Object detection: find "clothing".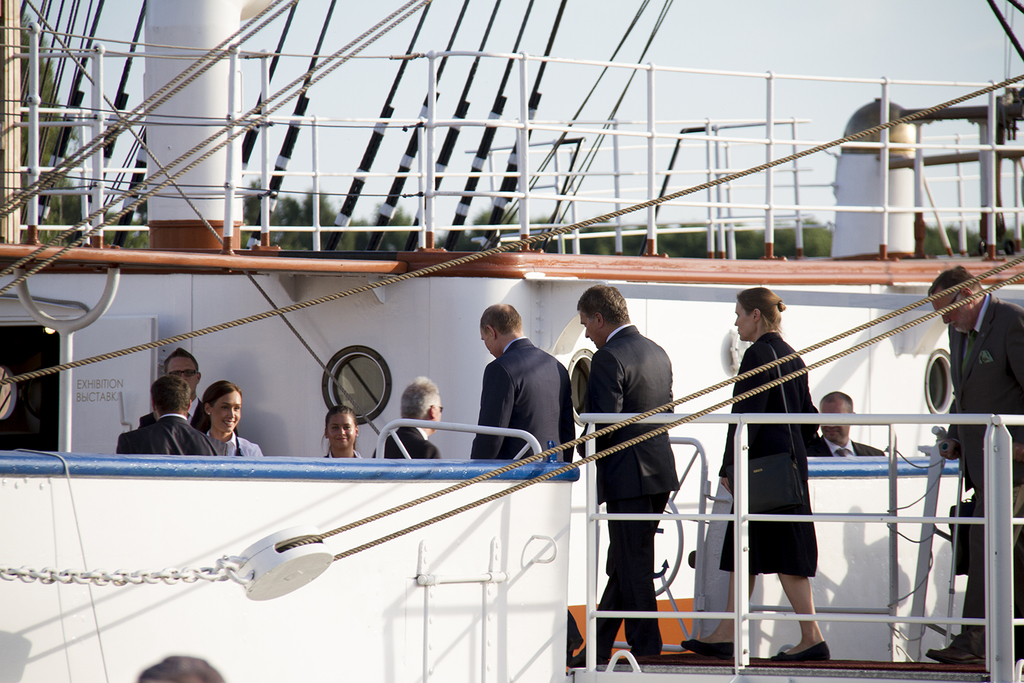
<region>115, 415, 226, 458</region>.
